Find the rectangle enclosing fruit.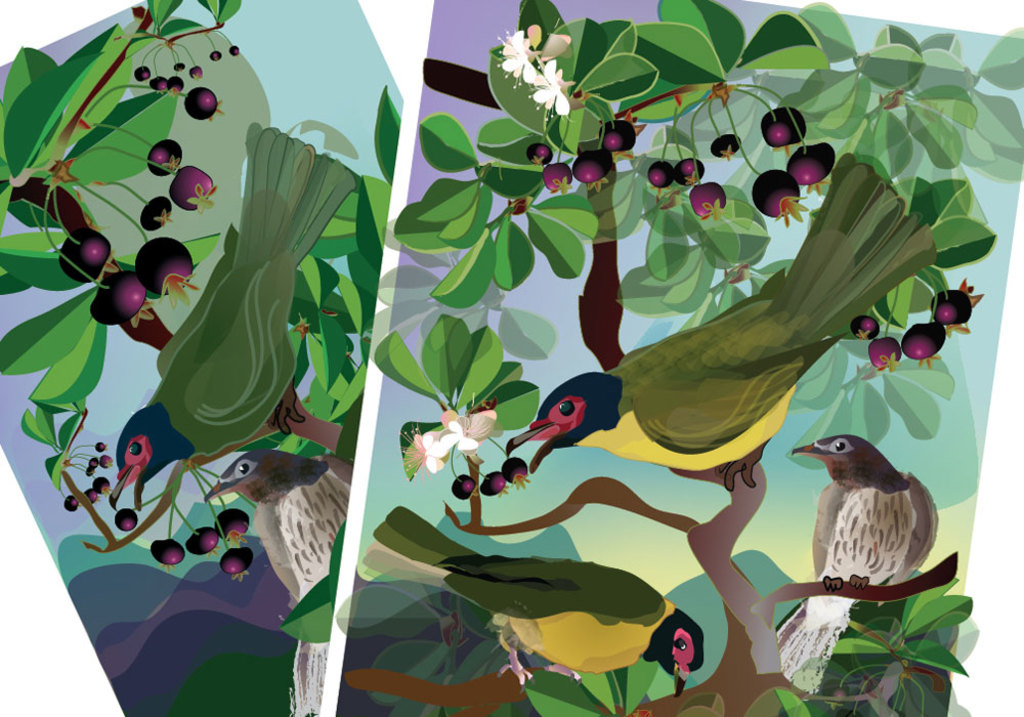
locate(93, 479, 109, 493).
